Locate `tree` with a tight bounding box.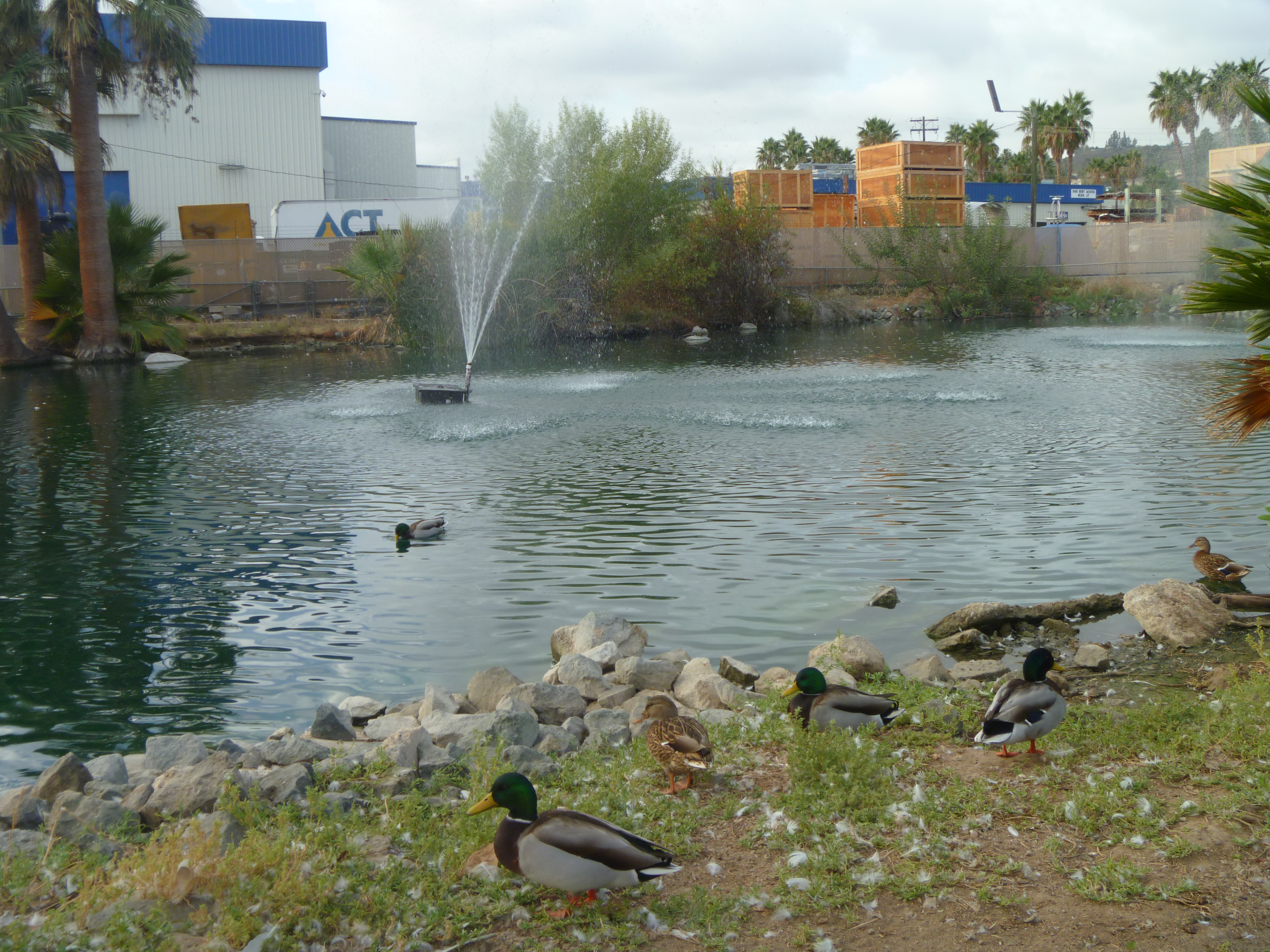
pyautogui.locateOnScreen(230, 38, 239, 50).
